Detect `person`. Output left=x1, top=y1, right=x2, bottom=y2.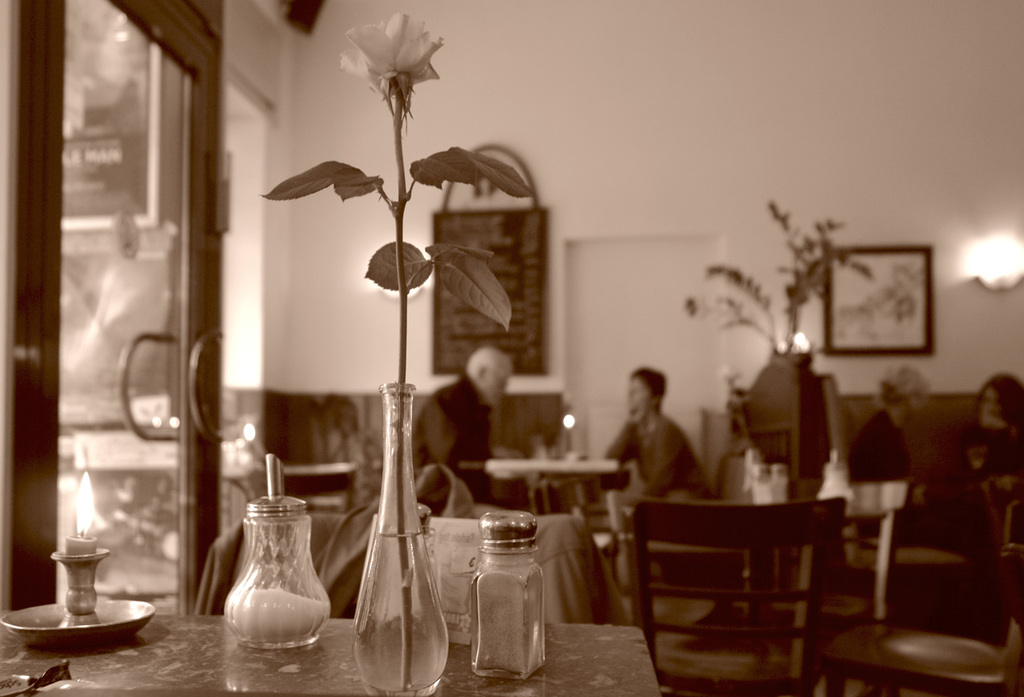
left=615, top=367, right=686, bottom=515.
